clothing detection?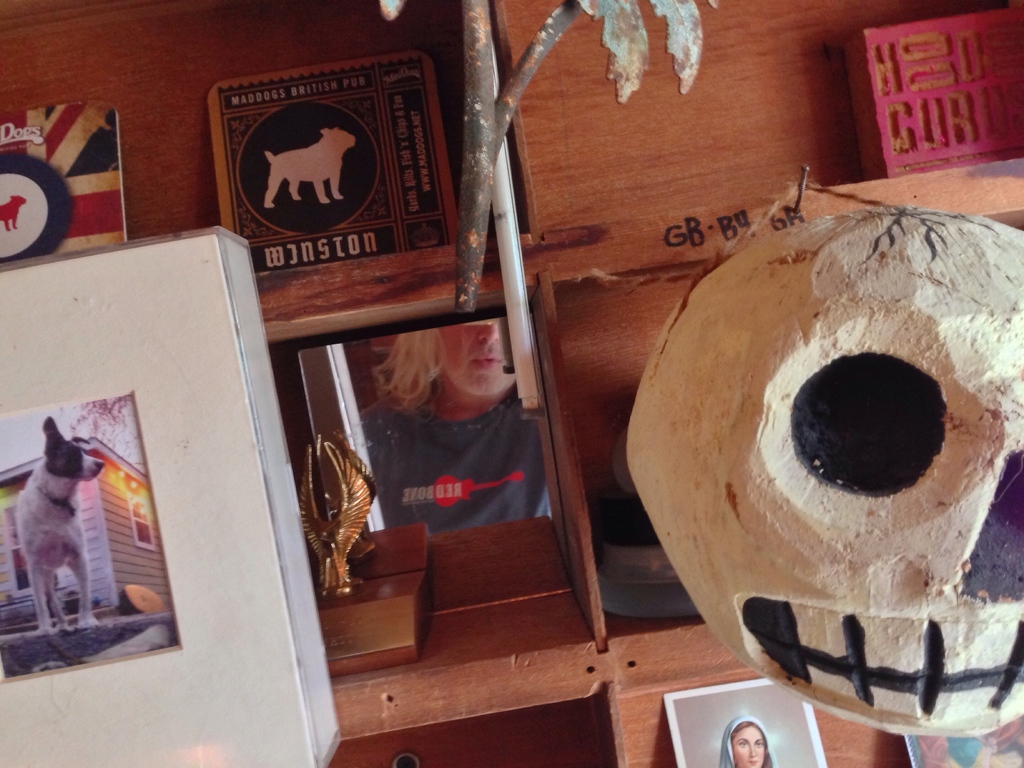
(x1=360, y1=403, x2=549, y2=538)
